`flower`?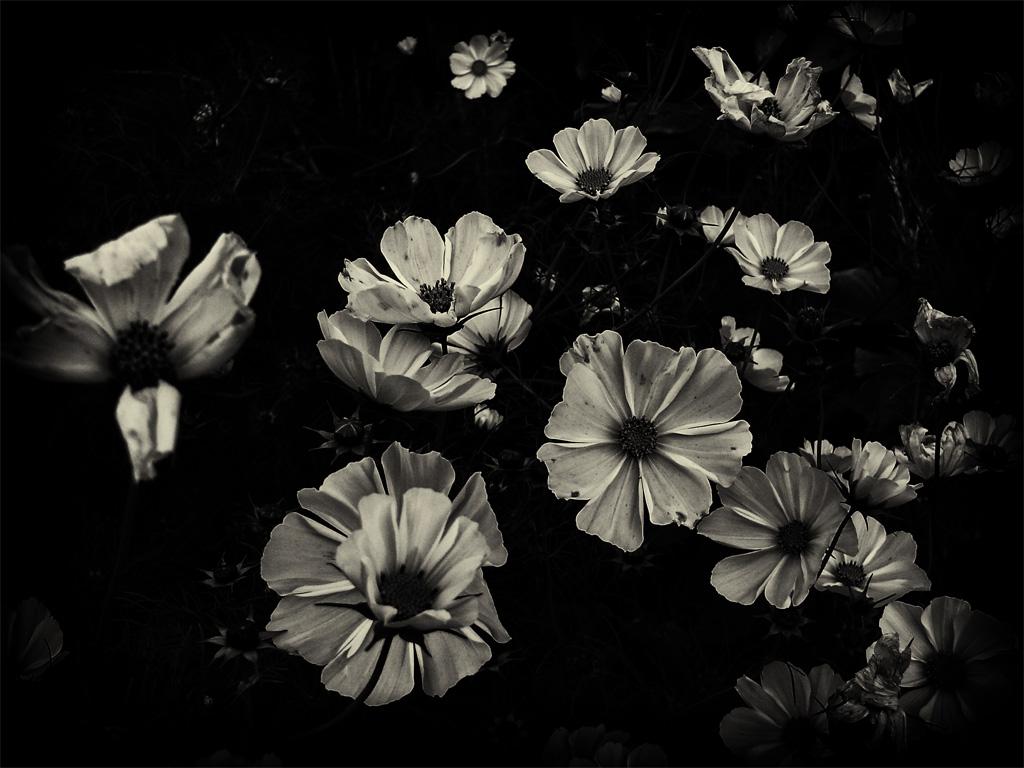
{"left": 795, "top": 439, "right": 923, "bottom": 512}
